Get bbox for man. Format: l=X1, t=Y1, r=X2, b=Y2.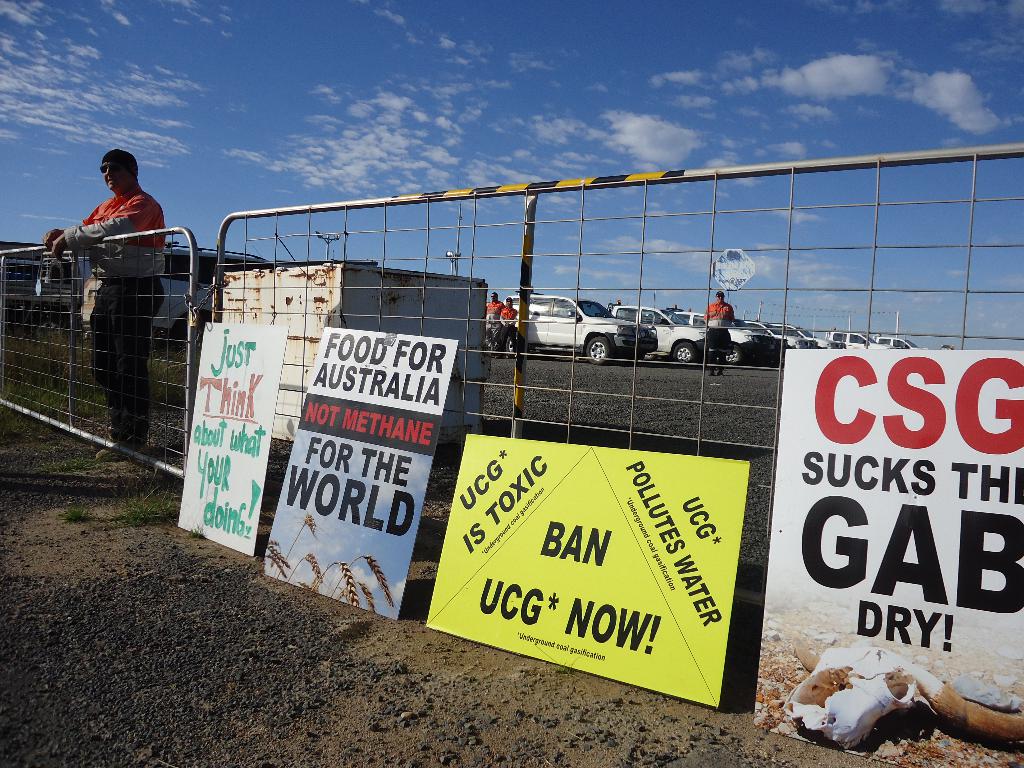
l=707, t=294, r=733, b=373.
